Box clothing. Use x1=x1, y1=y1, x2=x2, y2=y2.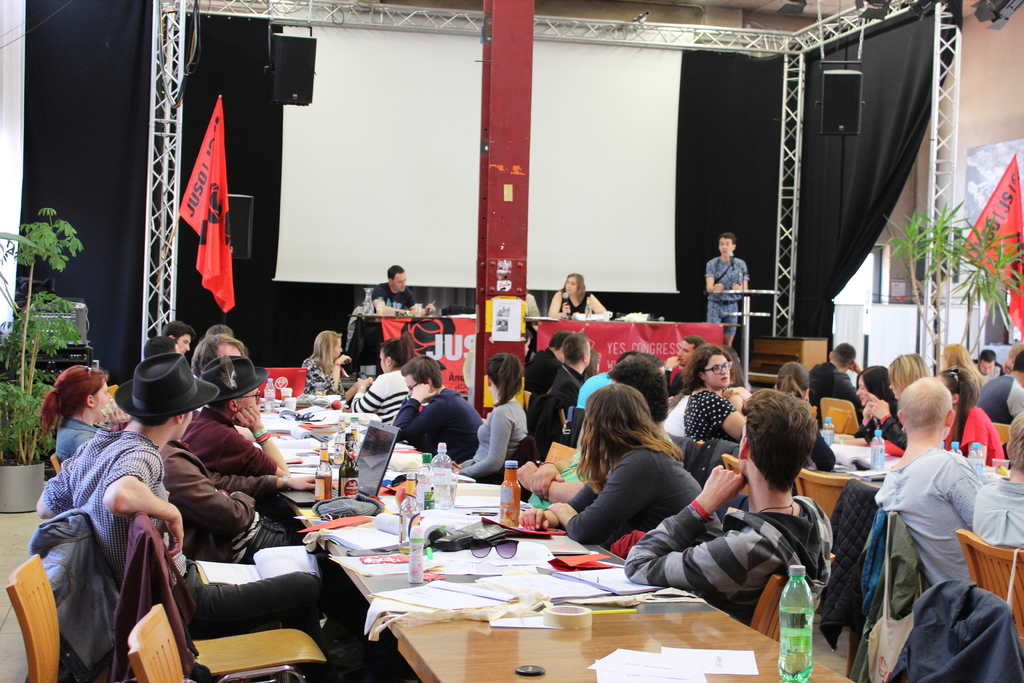
x1=941, y1=404, x2=1004, y2=465.
